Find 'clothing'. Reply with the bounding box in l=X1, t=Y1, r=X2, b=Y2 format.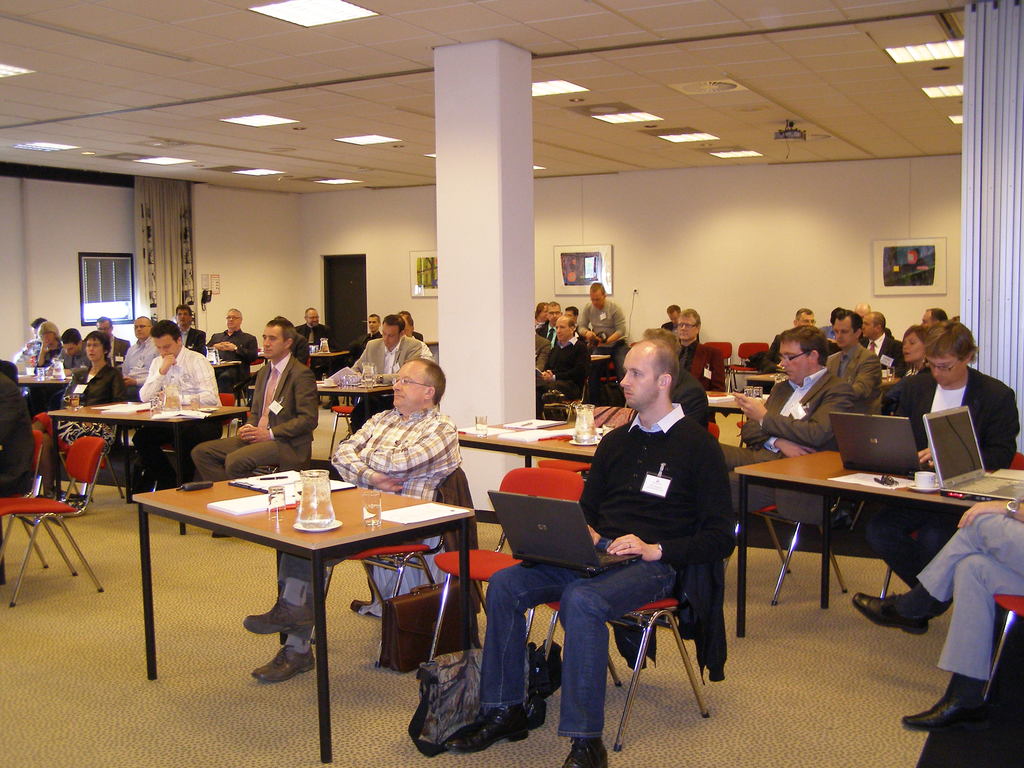
l=580, t=298, r=623, b=339.
